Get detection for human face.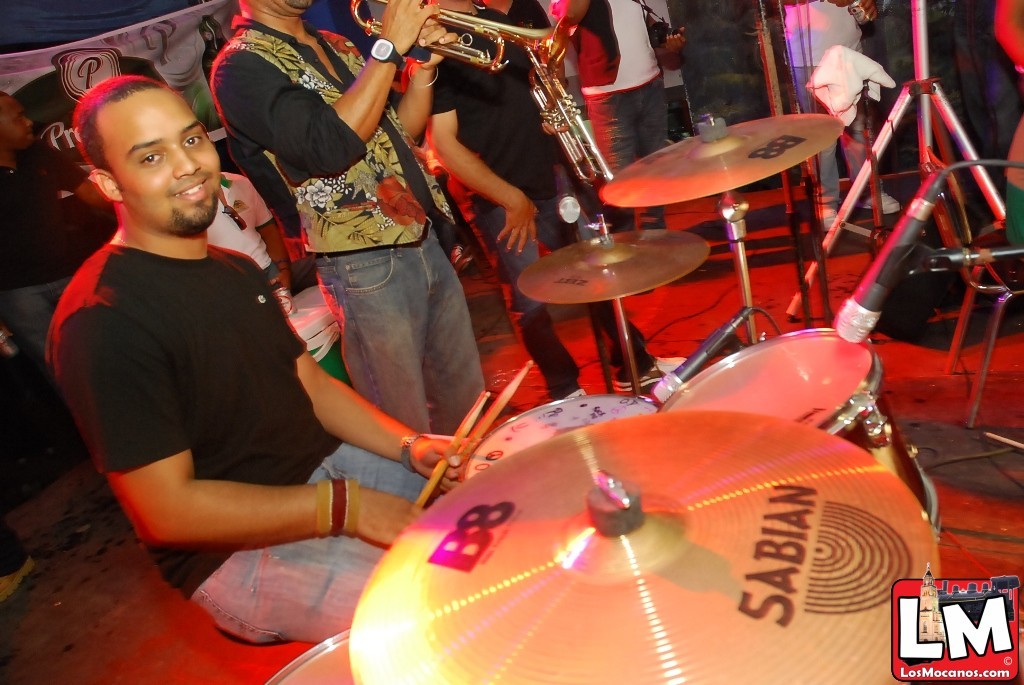
Detection: box=[0, 87, 39, 151].
